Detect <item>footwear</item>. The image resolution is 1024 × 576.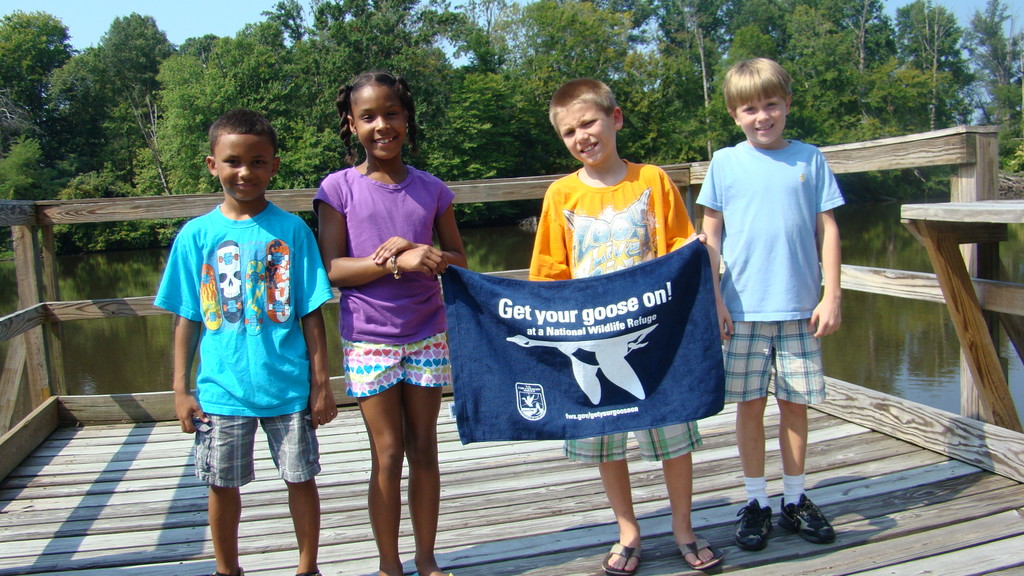
detection(778, 490, 837, 548).
